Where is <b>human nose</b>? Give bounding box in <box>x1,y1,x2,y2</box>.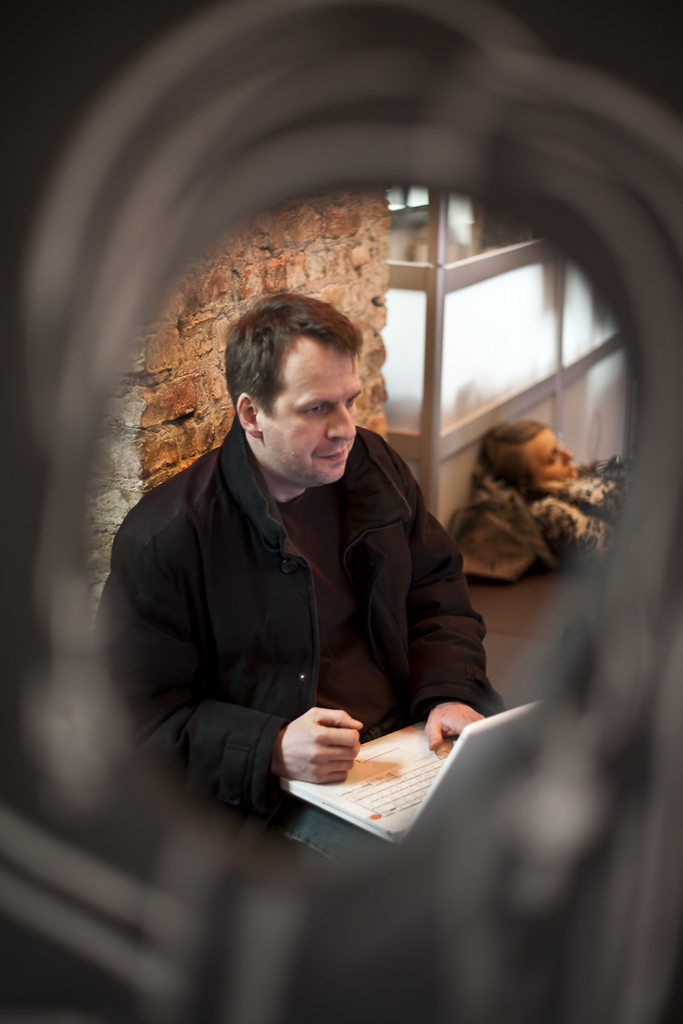
<box>325,403,353,440</box>.
